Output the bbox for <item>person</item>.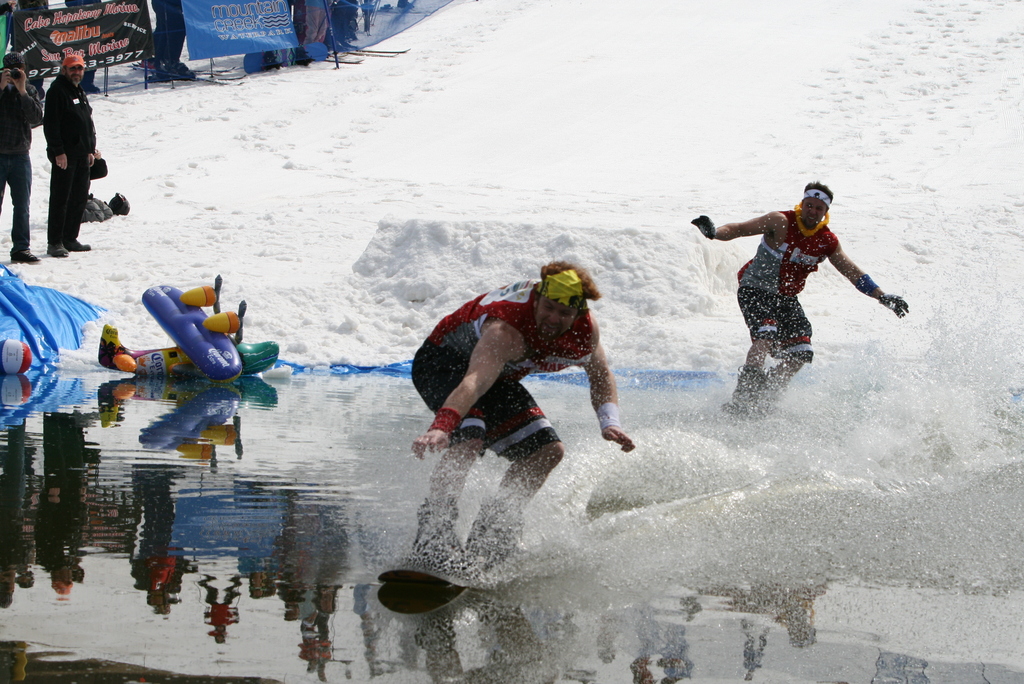
rect(44, 54, 101, 256).
